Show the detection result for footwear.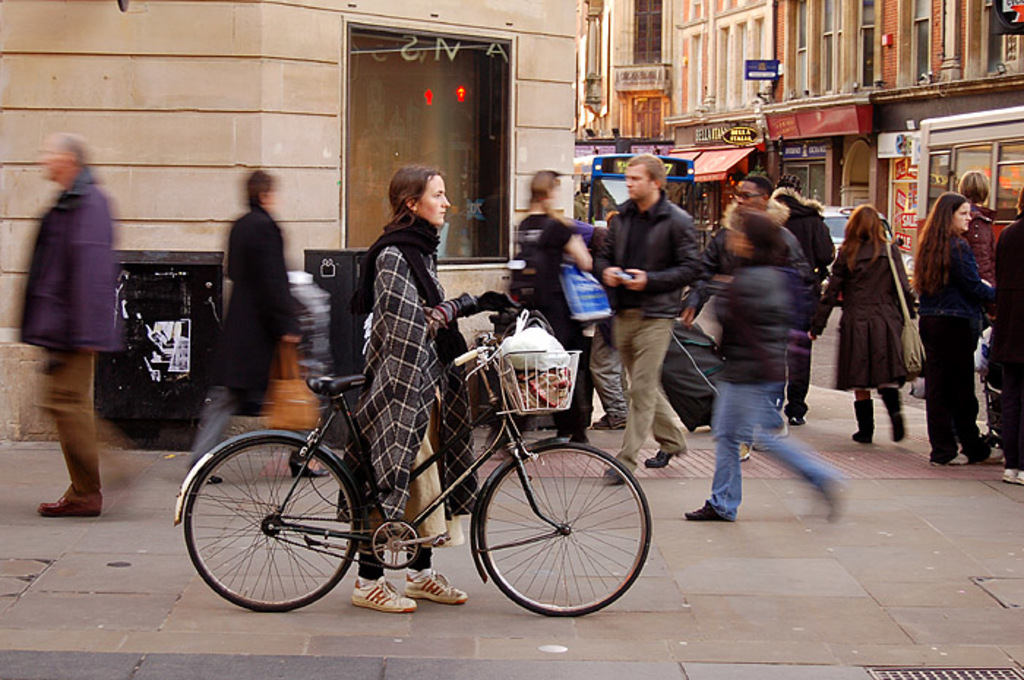
select_region(351, 573, 415, 611).
